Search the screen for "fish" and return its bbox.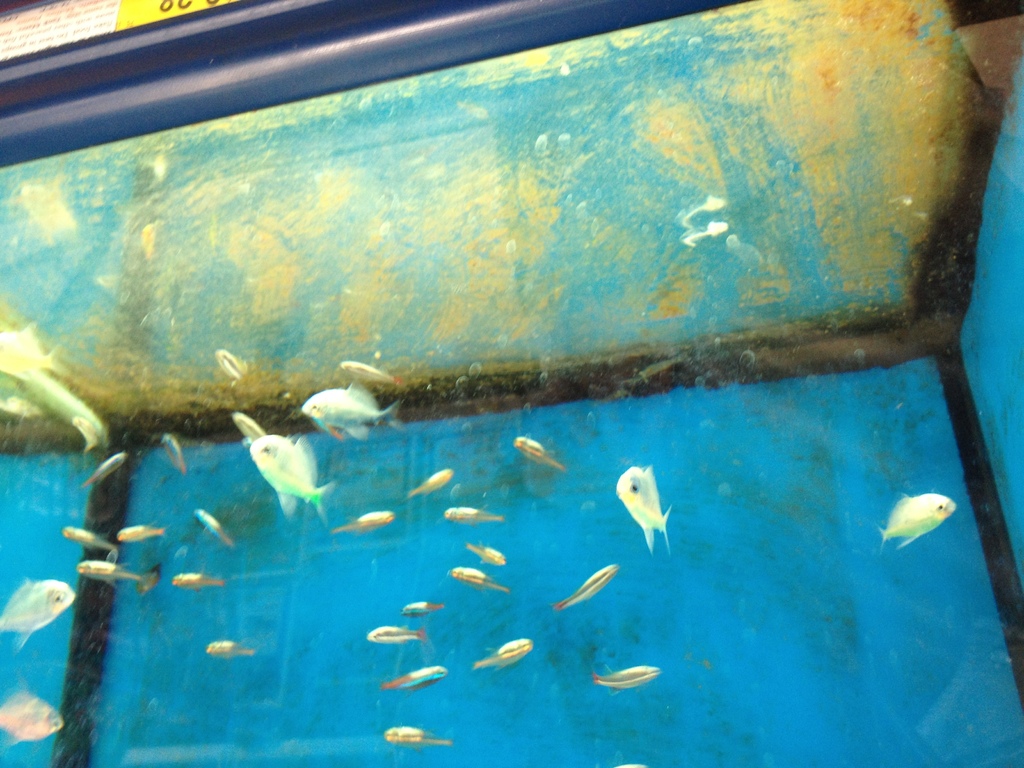
Found: rect(408, 464, 453, 495).
